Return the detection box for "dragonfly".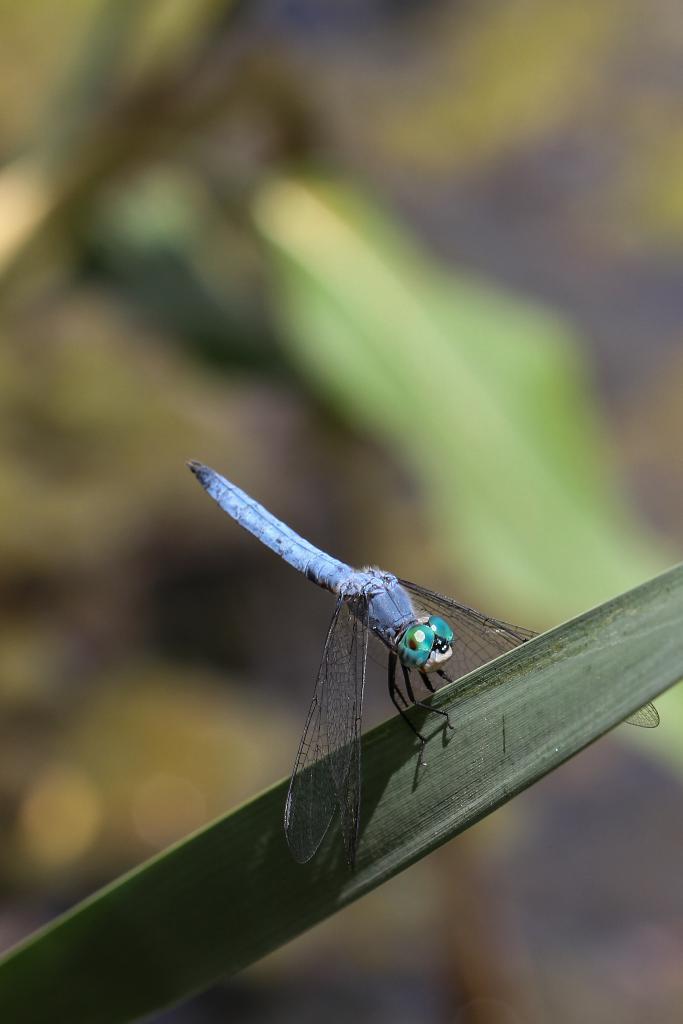
191,461,662,861.
